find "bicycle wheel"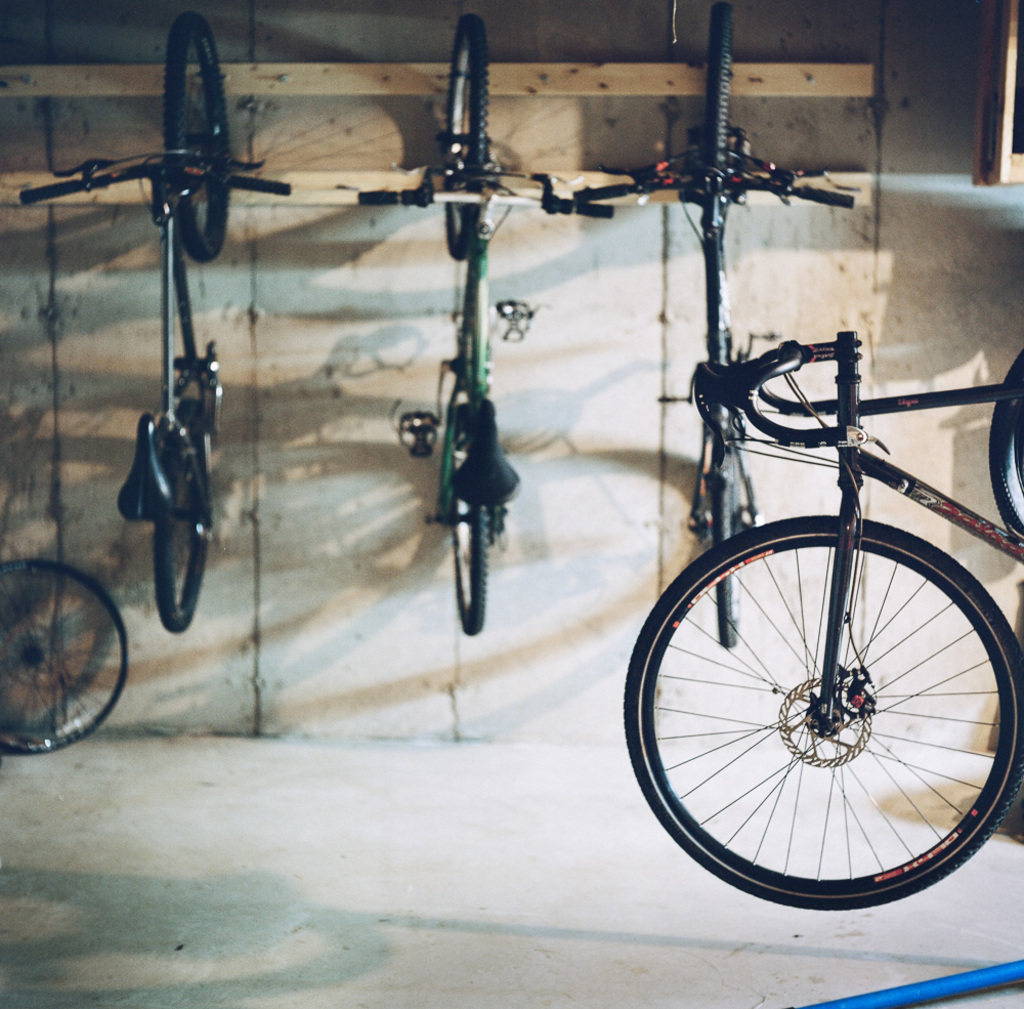
l=163, t=16, r=234, b=268
